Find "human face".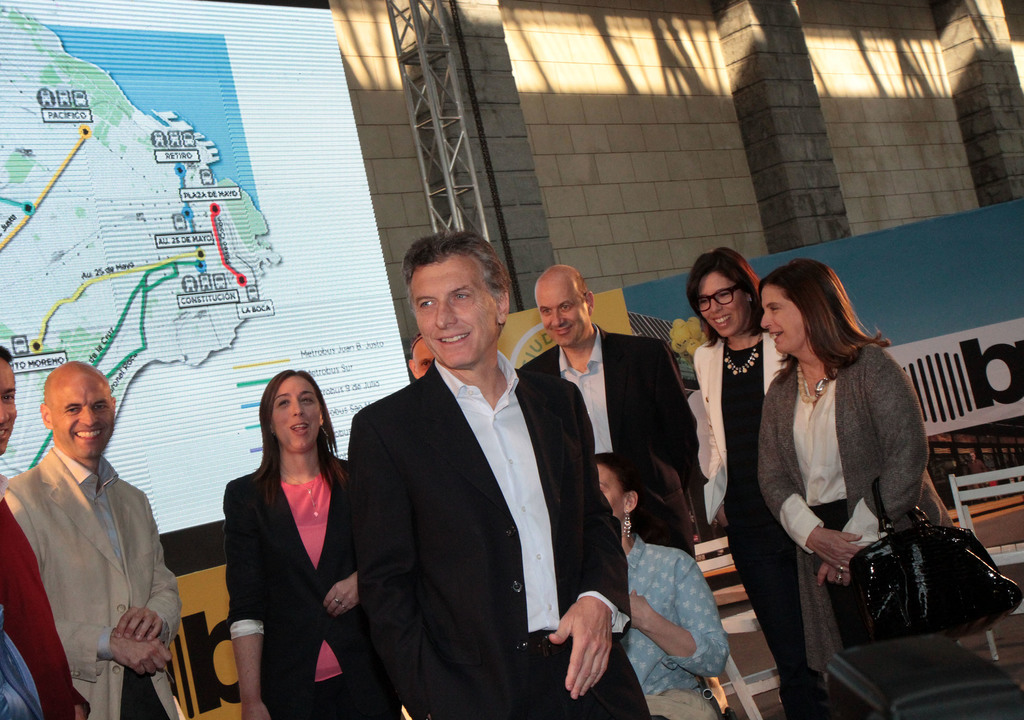
<region>0, 359, 17, 455</region>.
